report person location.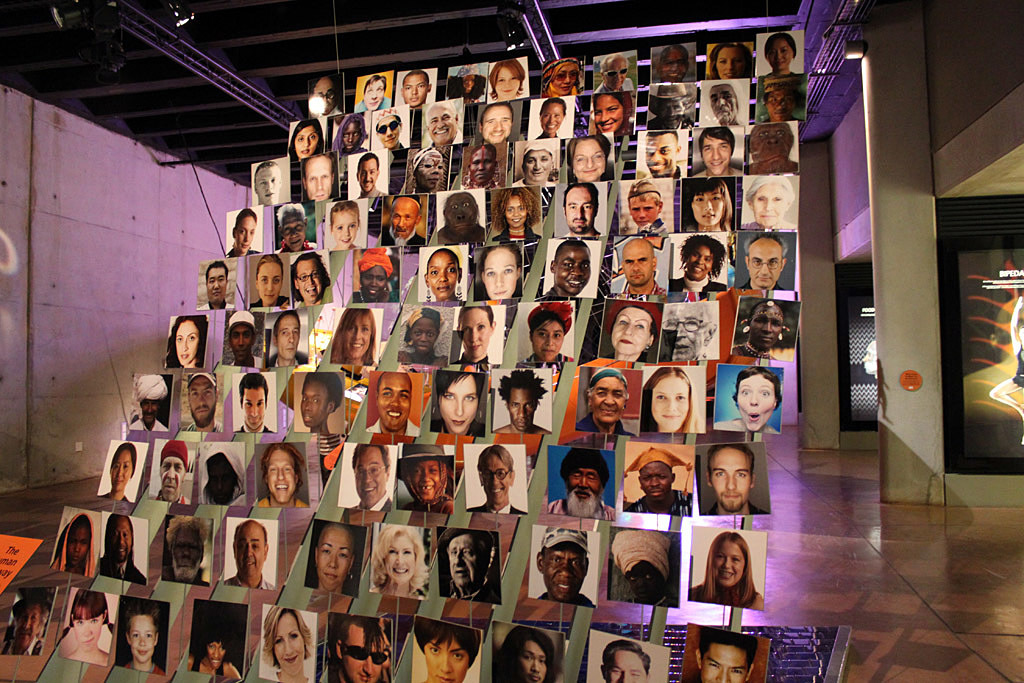
Report: (334, 111, 366, 177).
